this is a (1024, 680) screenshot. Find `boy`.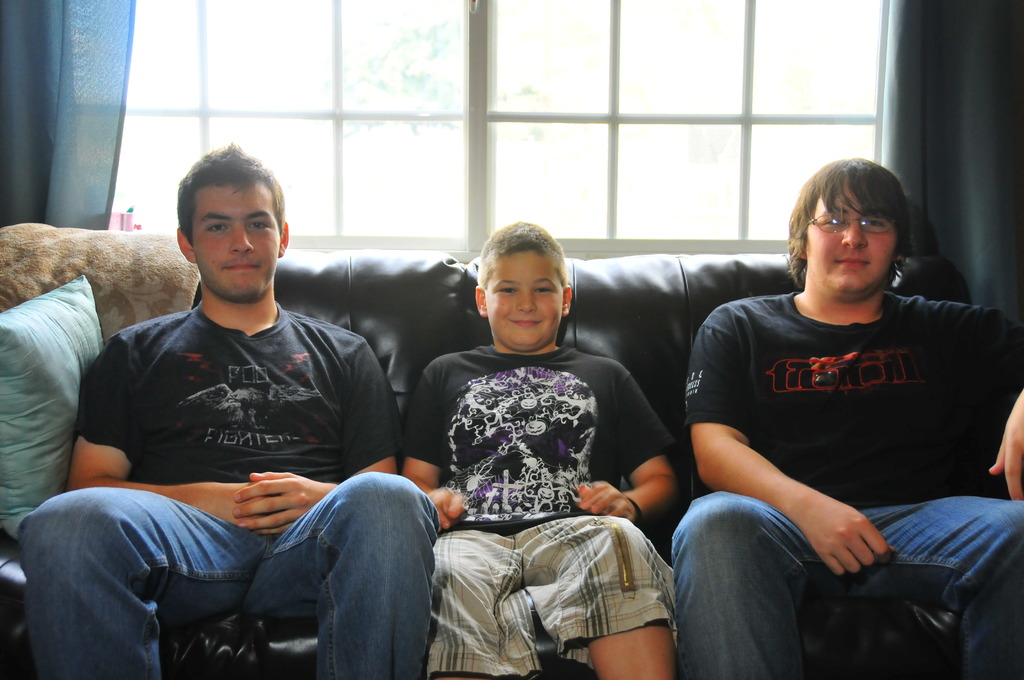
Bounding box: [left=404, top=218, right=682, bottom=679].
